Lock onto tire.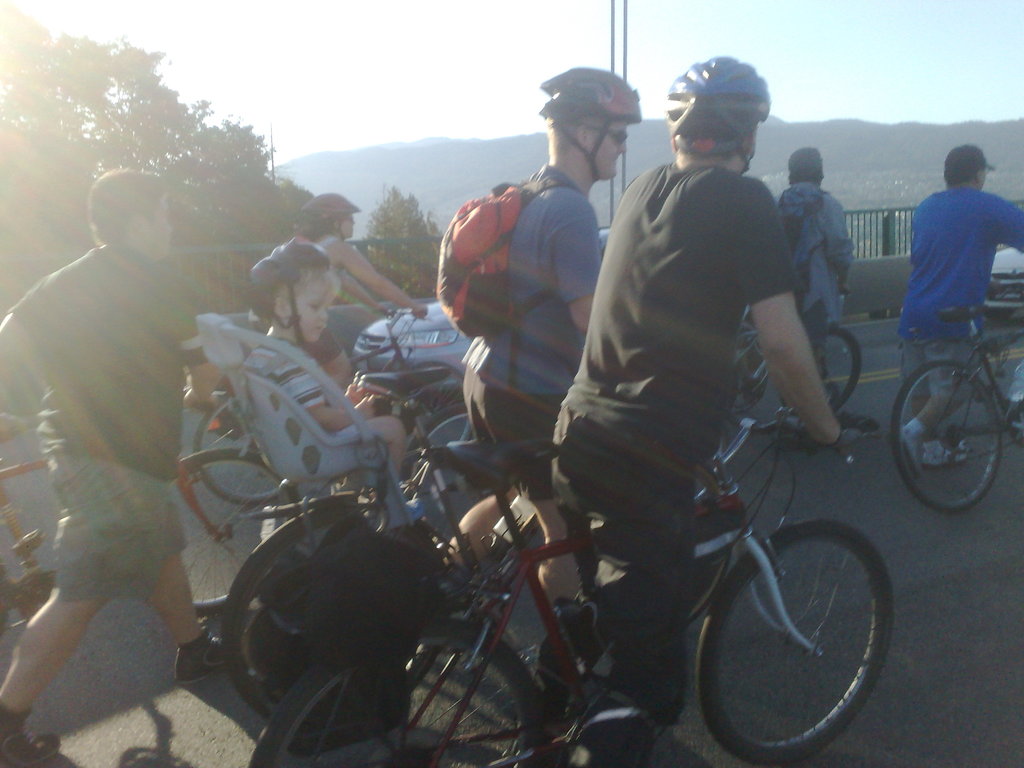
Locked: bbox=[246, 616, 559, 767].
